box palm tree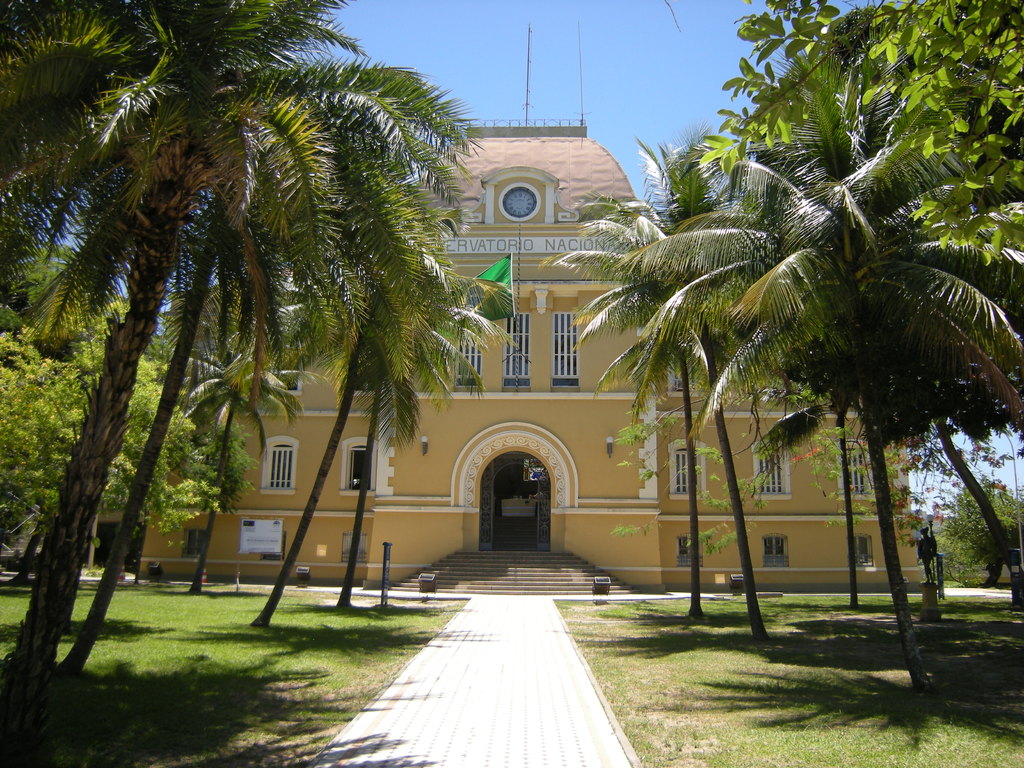
{"x1": 43, "y1": 22, "x2": 294, "y2": 683}
